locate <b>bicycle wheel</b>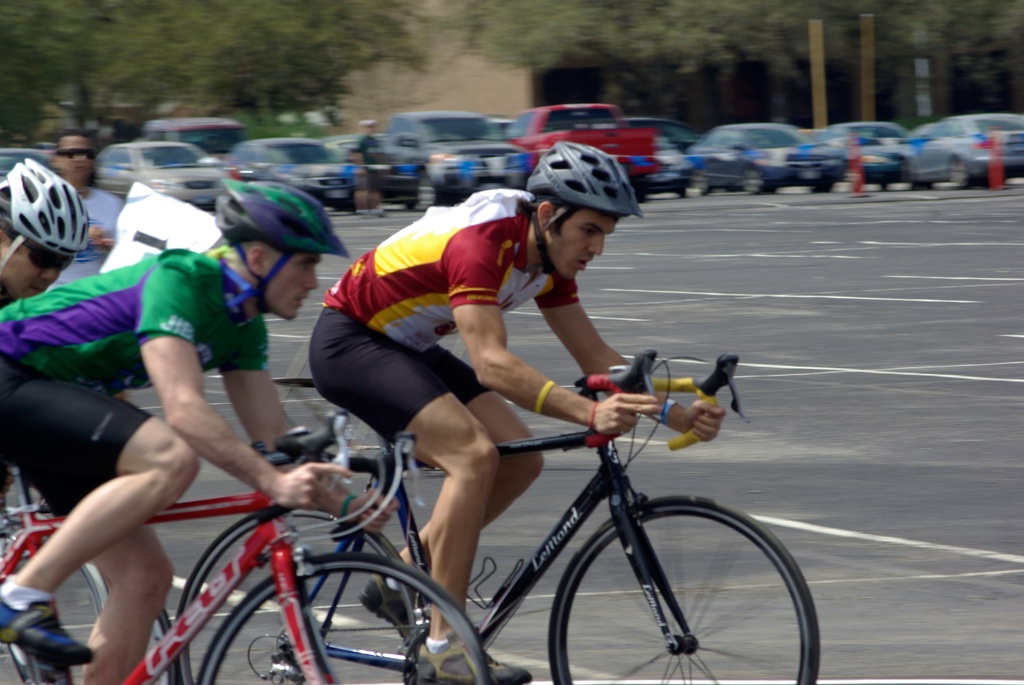
198:552:492:684
